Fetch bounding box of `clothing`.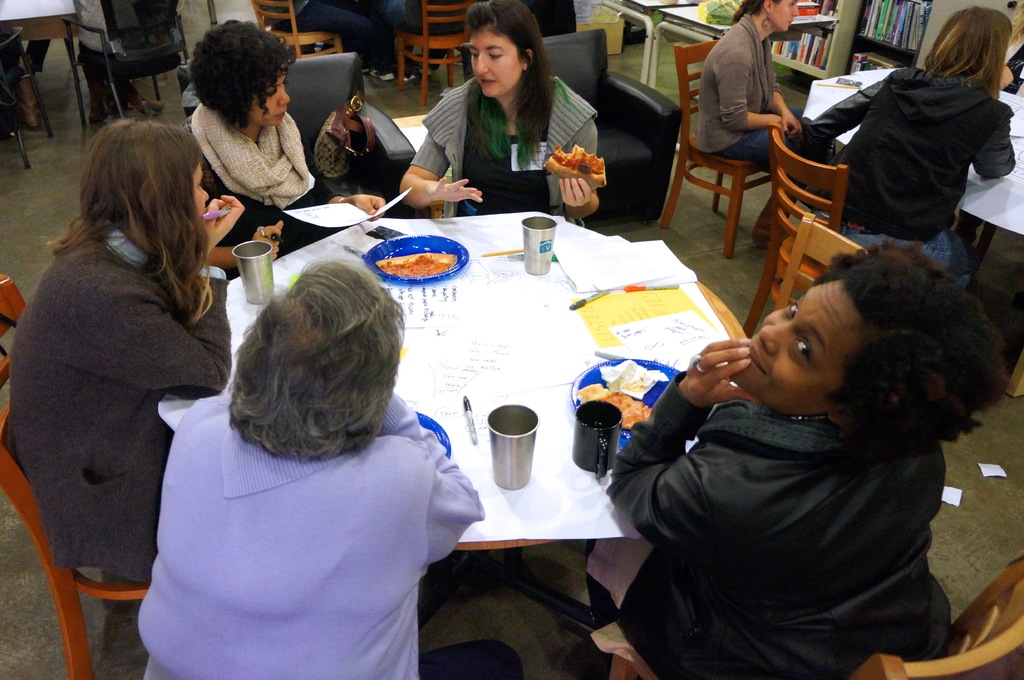
Bbox: Rect(796, 76, 1012, 273).
